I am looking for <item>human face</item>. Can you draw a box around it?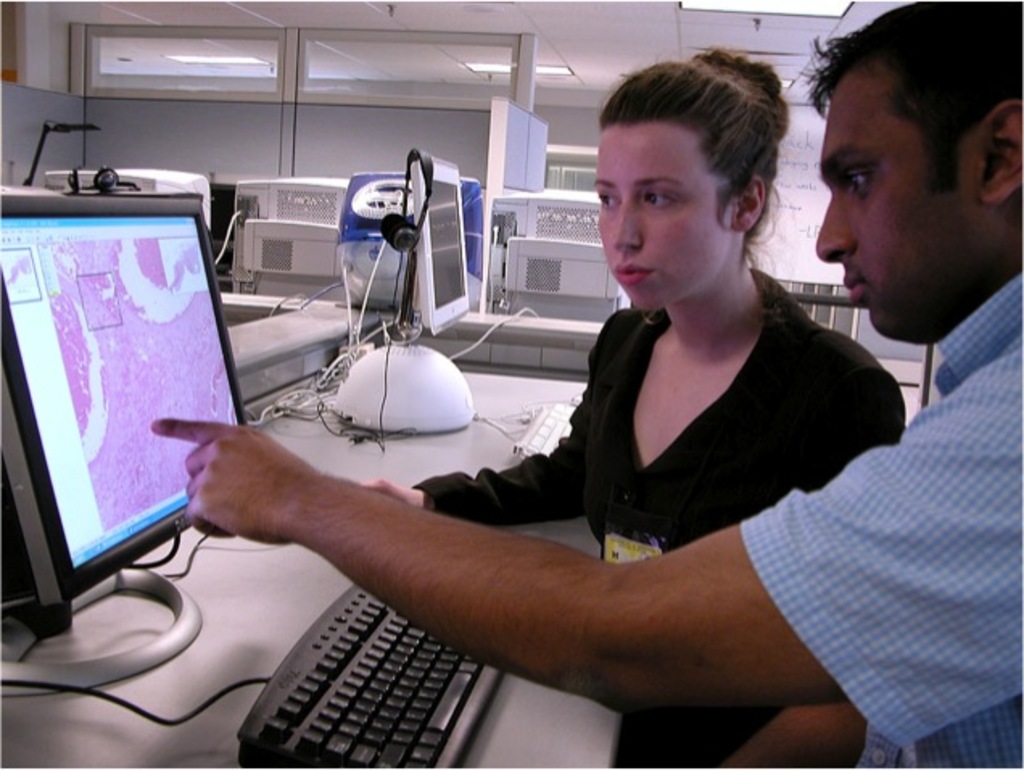
Sure, the bounding box is l=594, t=124, r=733, b=309.
